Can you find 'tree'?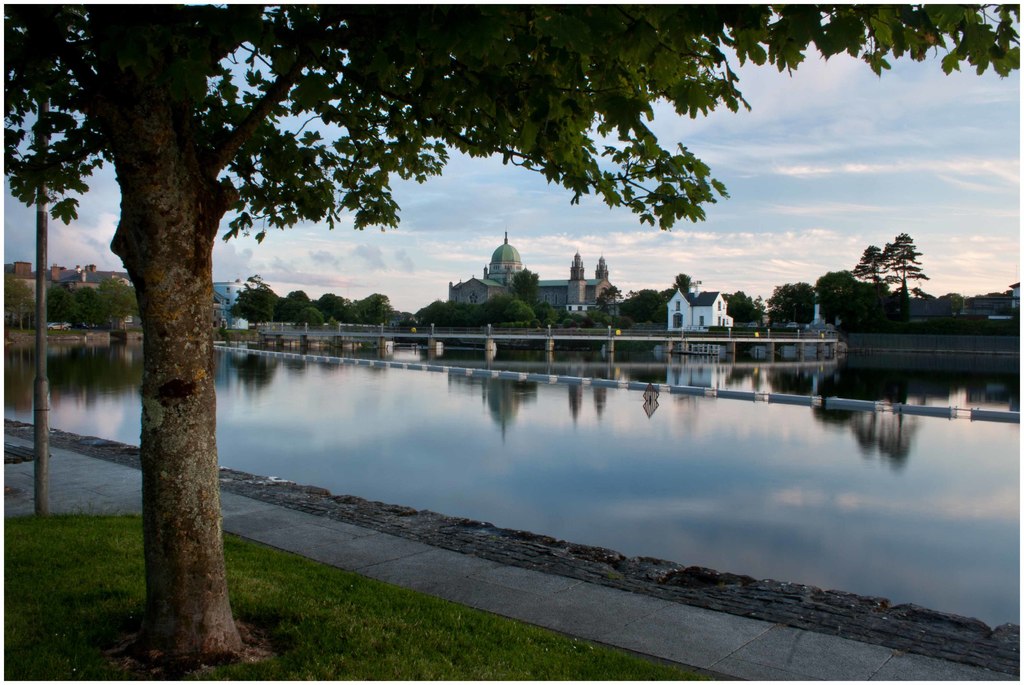
Yes, bounding box: 70, 288, 104, 330.
